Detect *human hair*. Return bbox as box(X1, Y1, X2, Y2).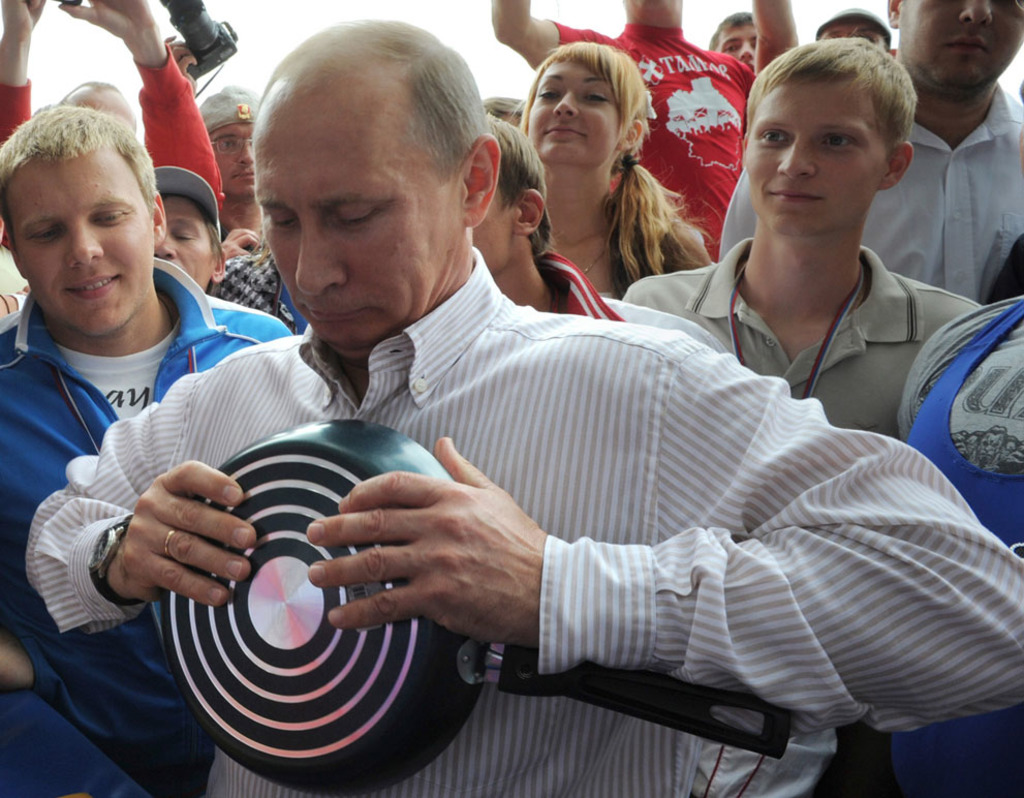
box(0, 106, 157, 225).
